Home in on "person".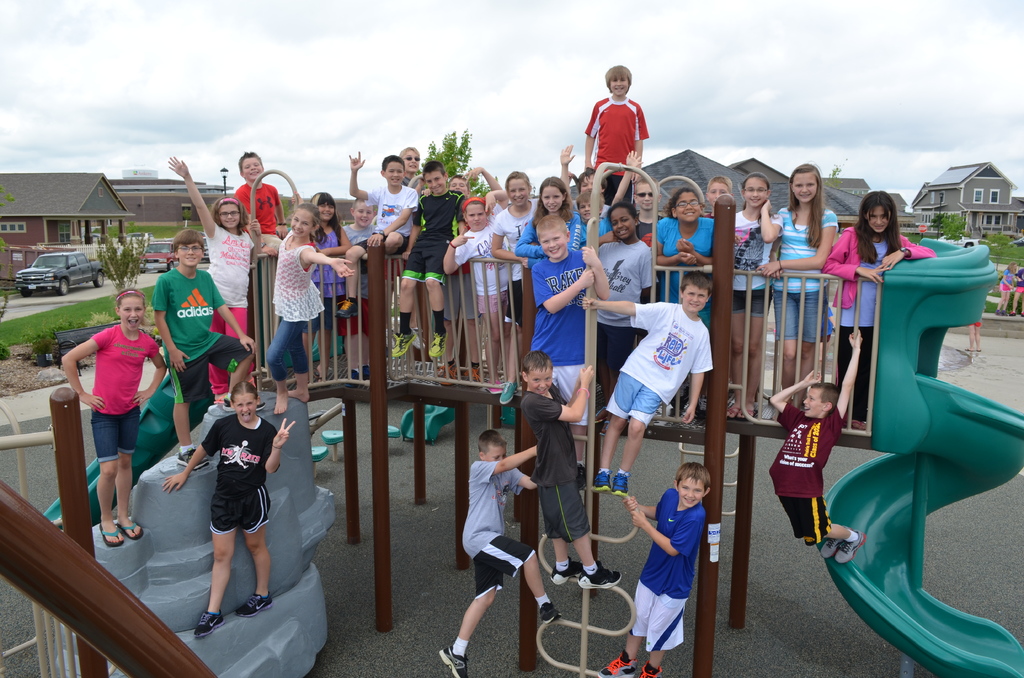
Homed in at 421 174 466 196.
